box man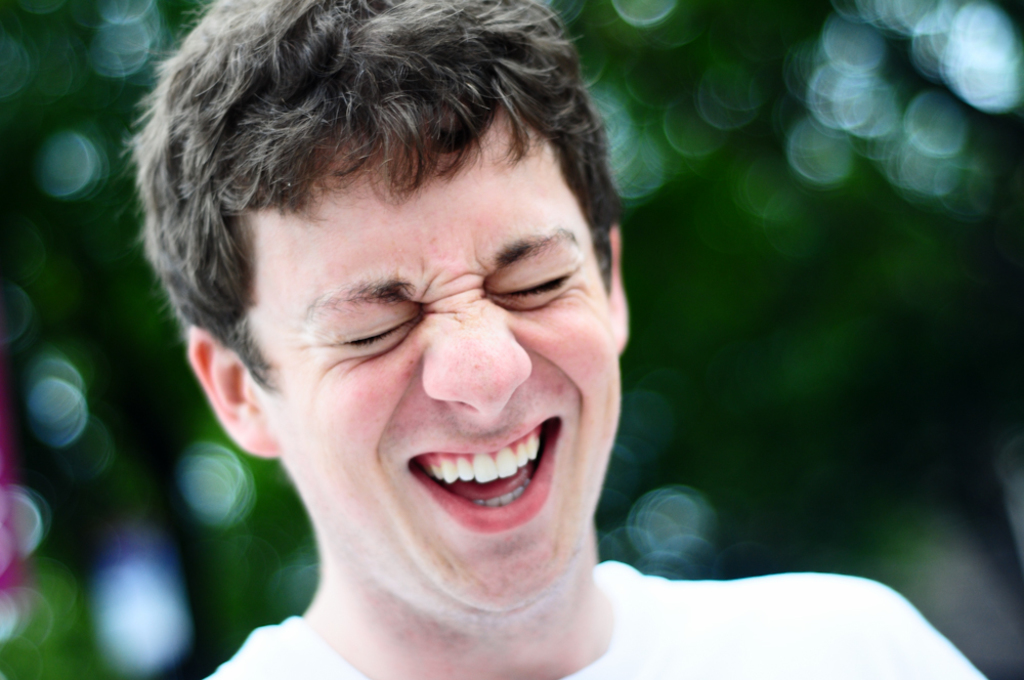
x1=102 y1=5 x2=851 y2=678
